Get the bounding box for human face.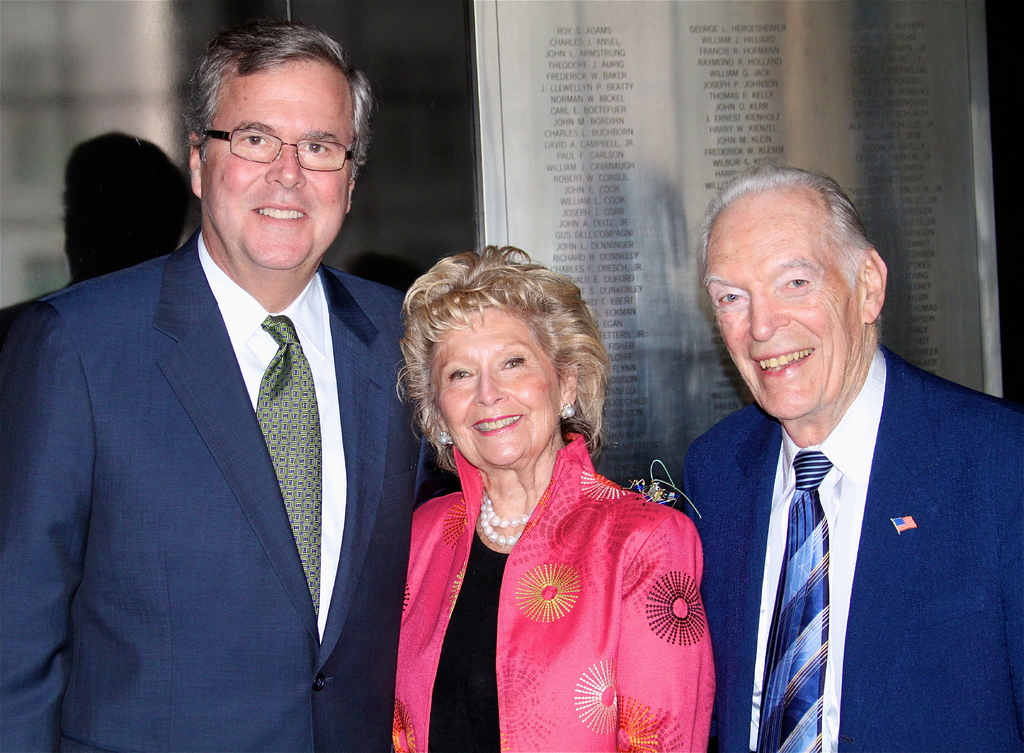
locate(194, 62, 355, 273).
